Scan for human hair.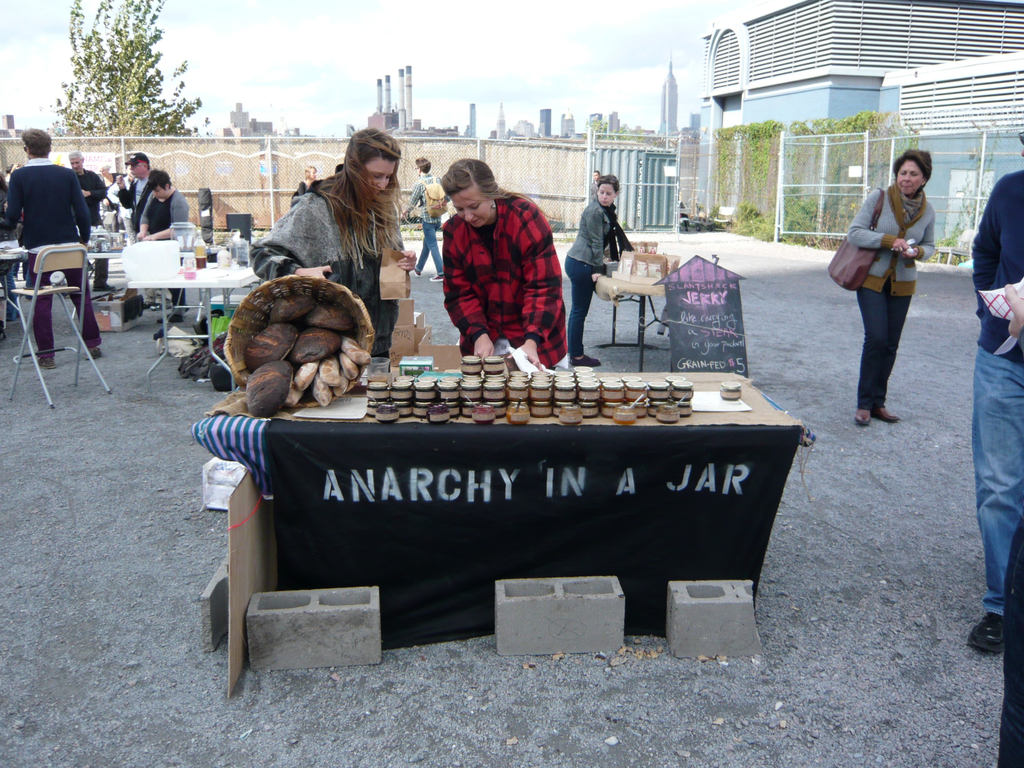
Scan result: box=[303, 140, 399, 265].
